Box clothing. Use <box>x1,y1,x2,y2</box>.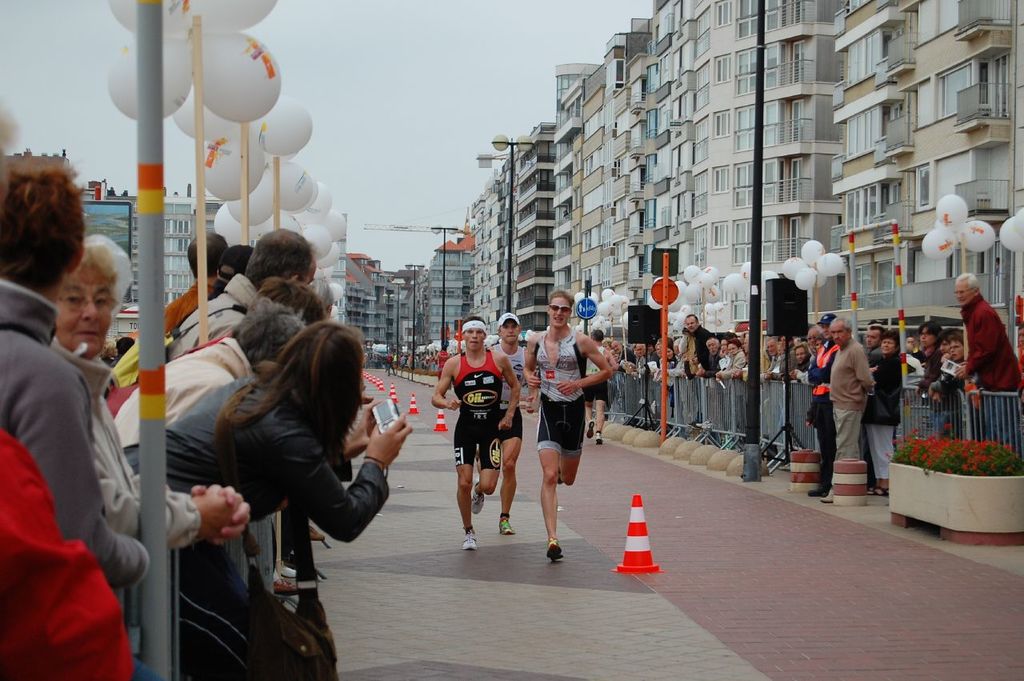
<box>0,274,143,581</box>.
